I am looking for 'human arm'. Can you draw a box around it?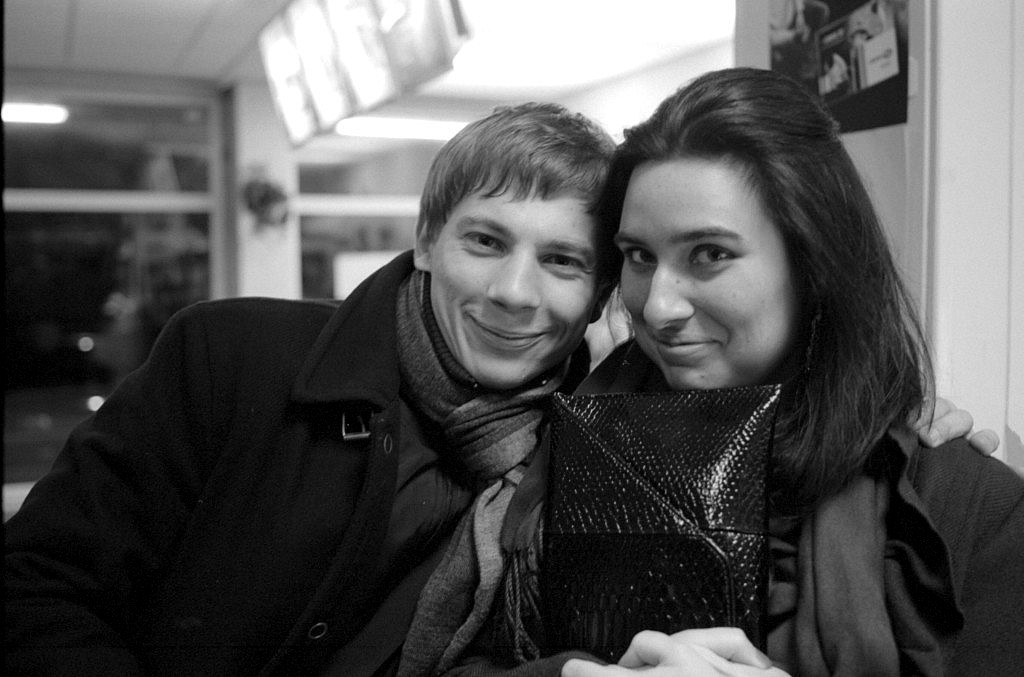
Sure, the bounding box is 560 628 799 676.
